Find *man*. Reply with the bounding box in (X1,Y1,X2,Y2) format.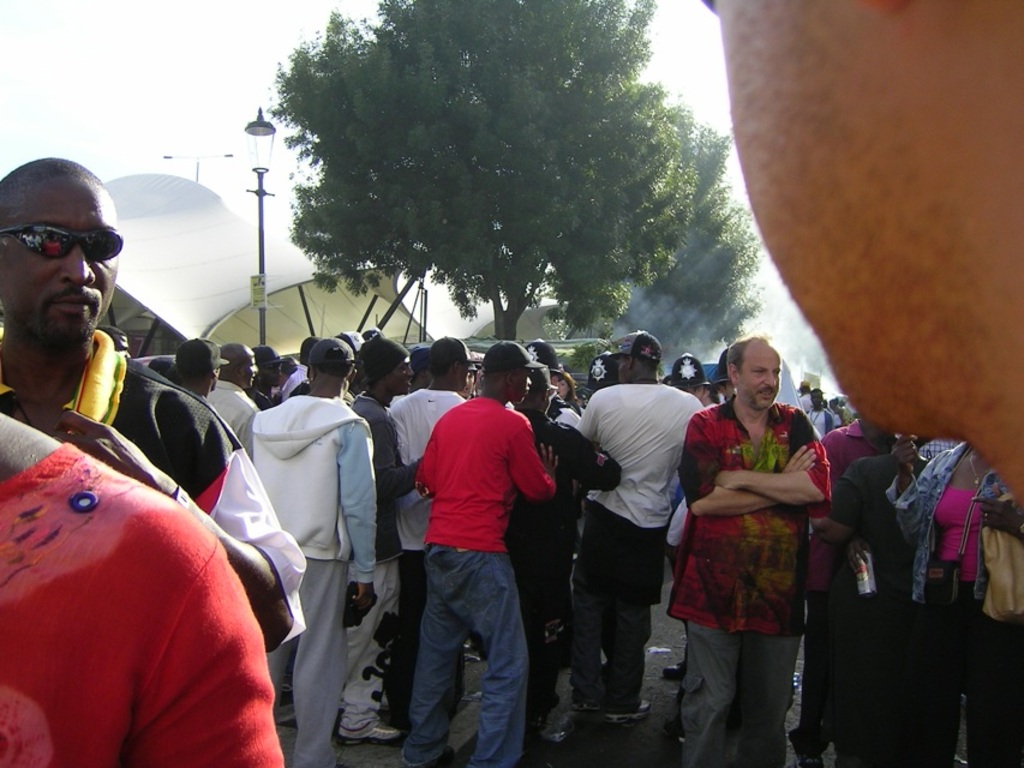
(670,353,714,406).
